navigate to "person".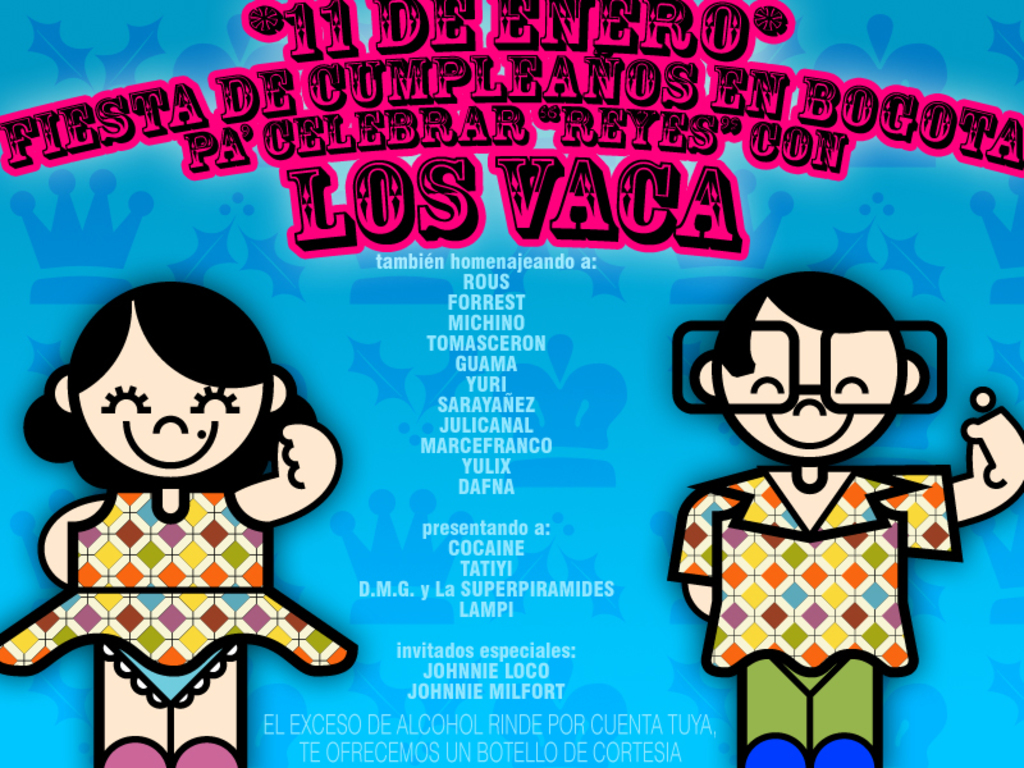
Navigation target: 0:284:362:767.
